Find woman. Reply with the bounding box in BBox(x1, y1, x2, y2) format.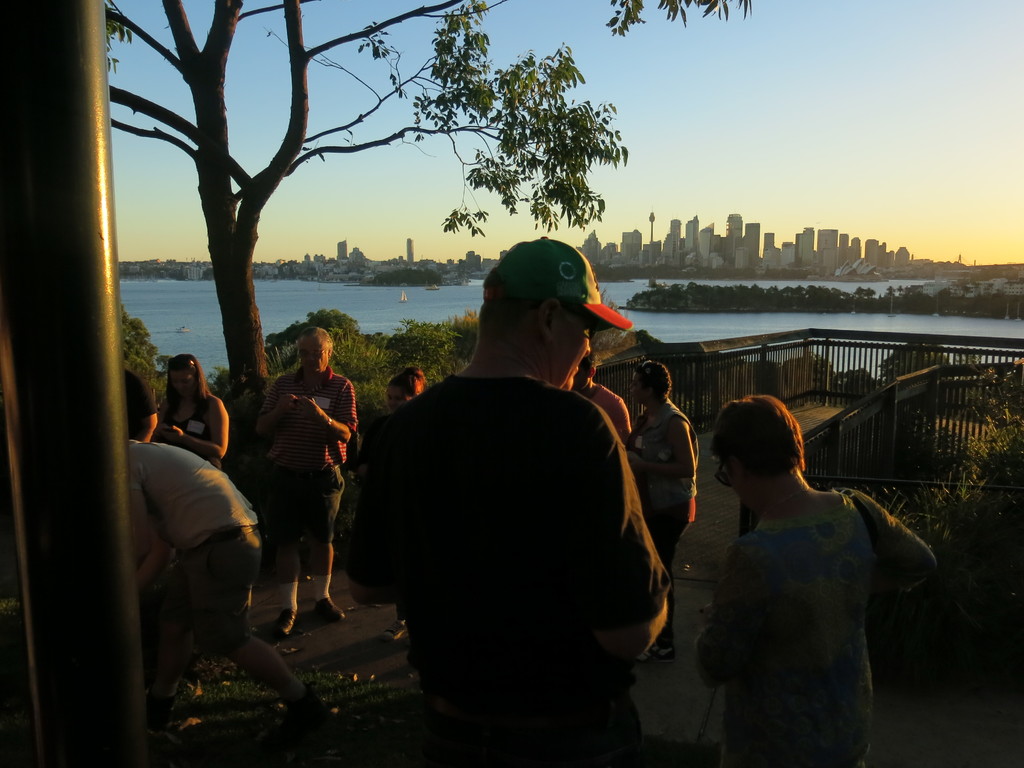
BBox(620, 360, 698, 671).
